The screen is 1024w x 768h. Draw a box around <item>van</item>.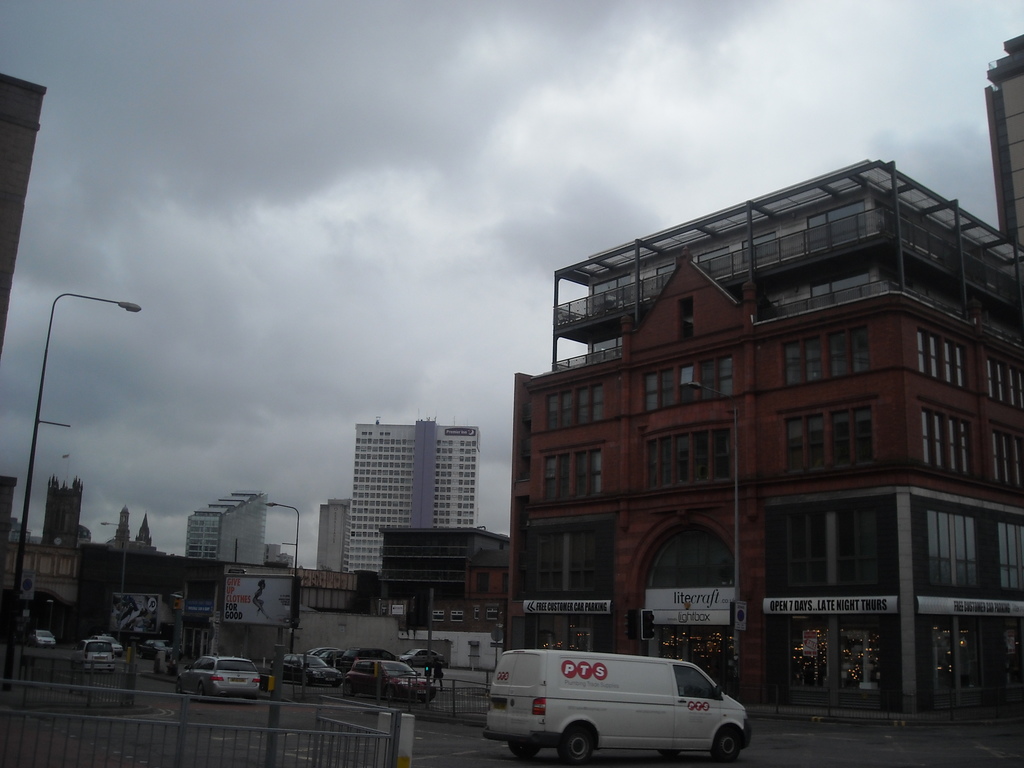
[477, 647, 756, 767].
